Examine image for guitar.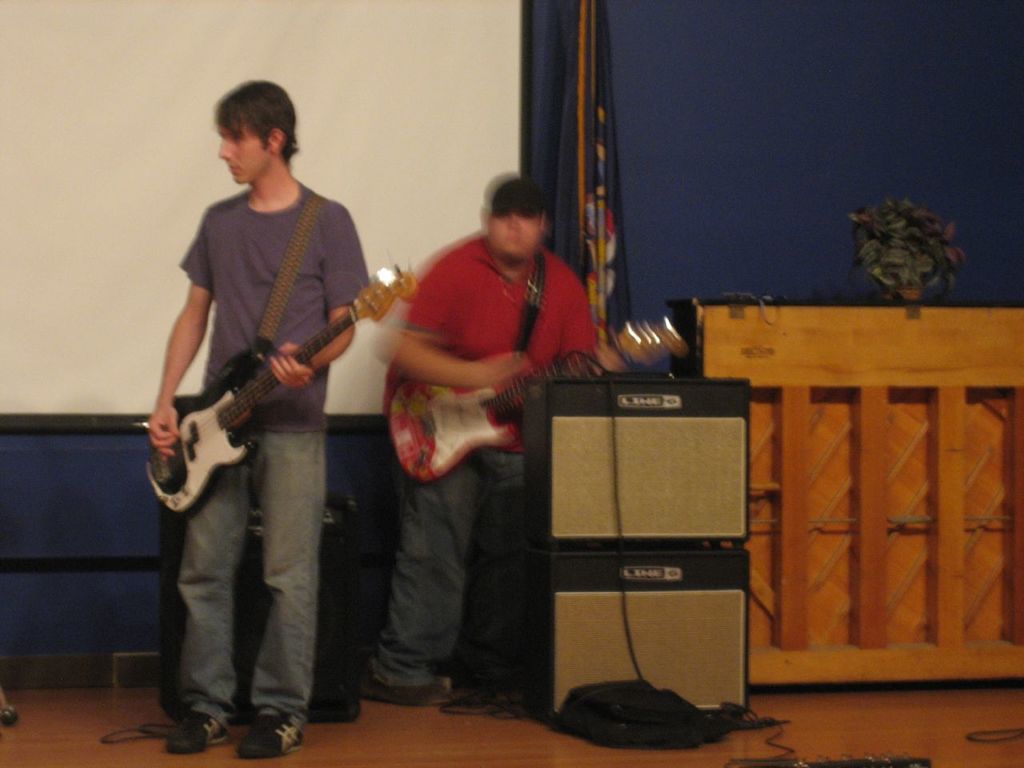
Examination result: BBox(363, 318, 686, 487).
